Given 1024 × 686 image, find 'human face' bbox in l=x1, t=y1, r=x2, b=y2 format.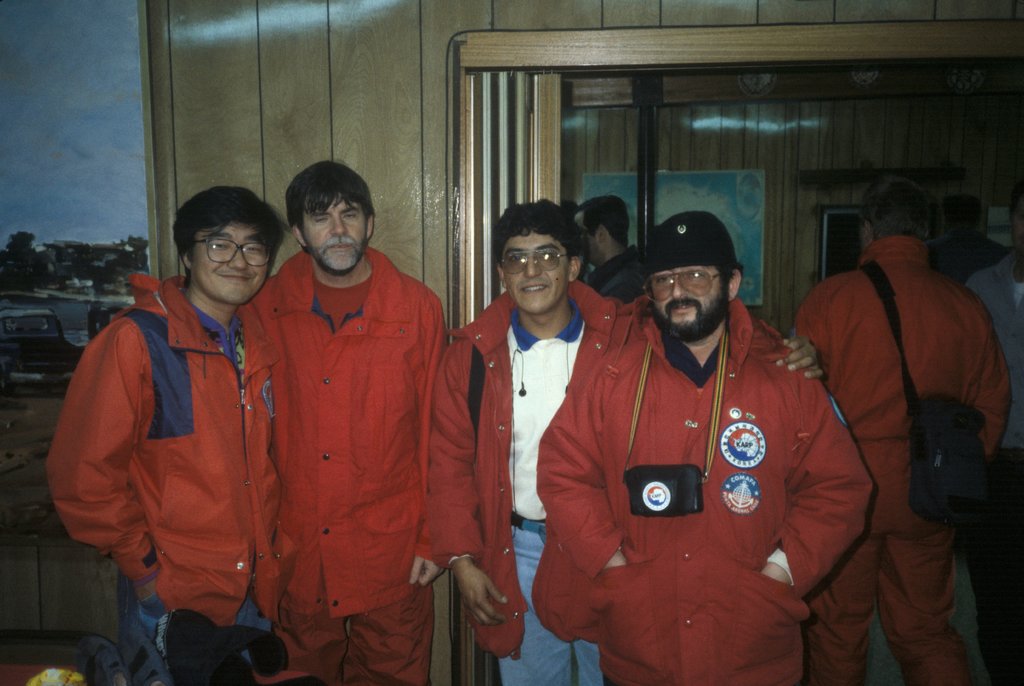
l=644, t=261, r=721, b=339.
